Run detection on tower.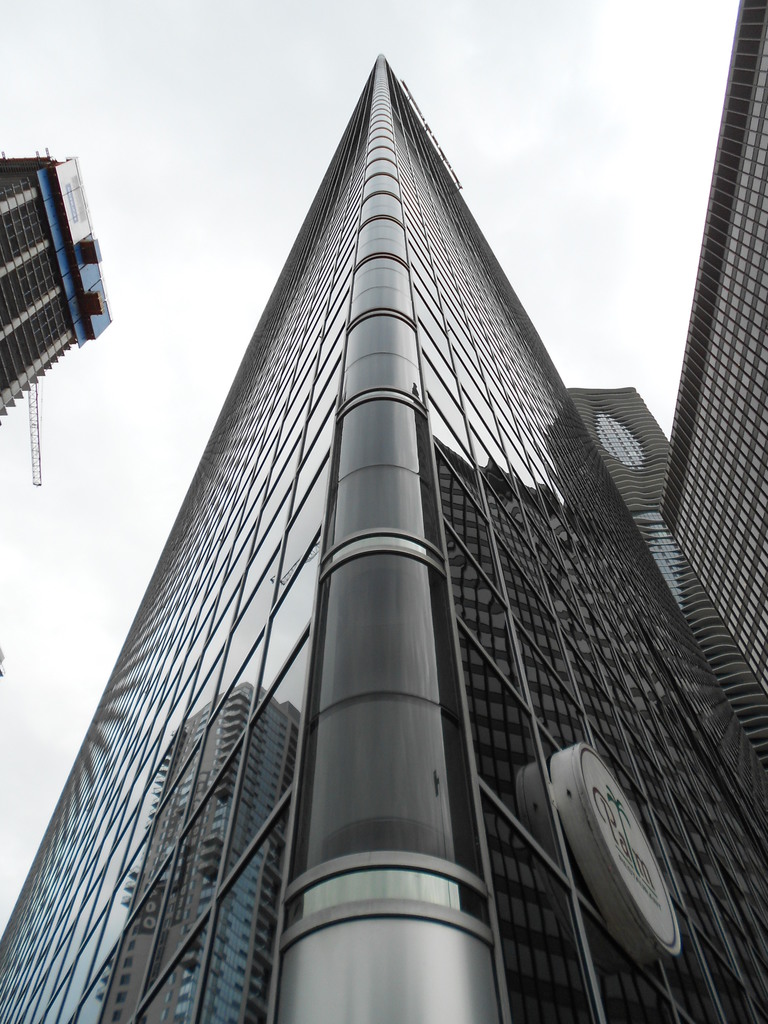
Result: <region>565, 0, 767, 762</region>.
